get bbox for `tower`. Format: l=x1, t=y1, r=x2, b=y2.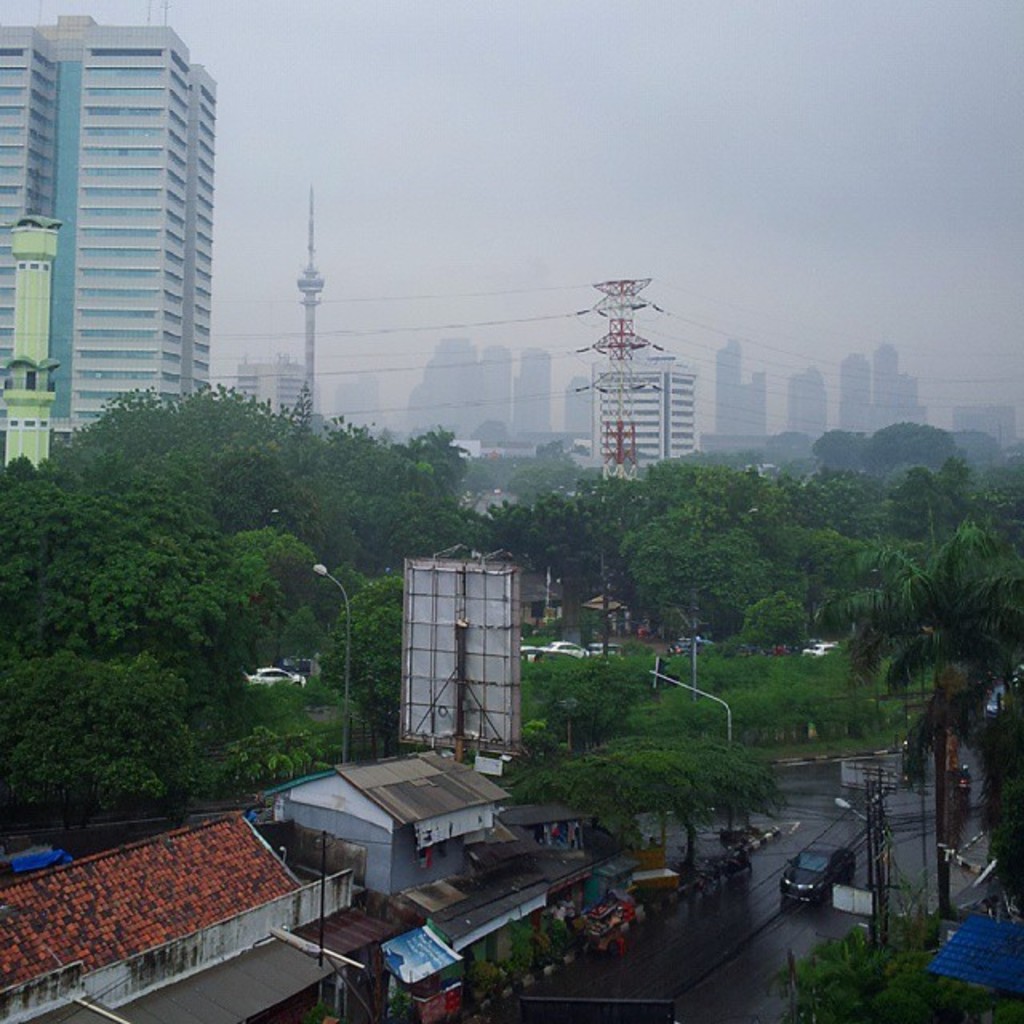
l=587, t=357, r=699, b=490.
